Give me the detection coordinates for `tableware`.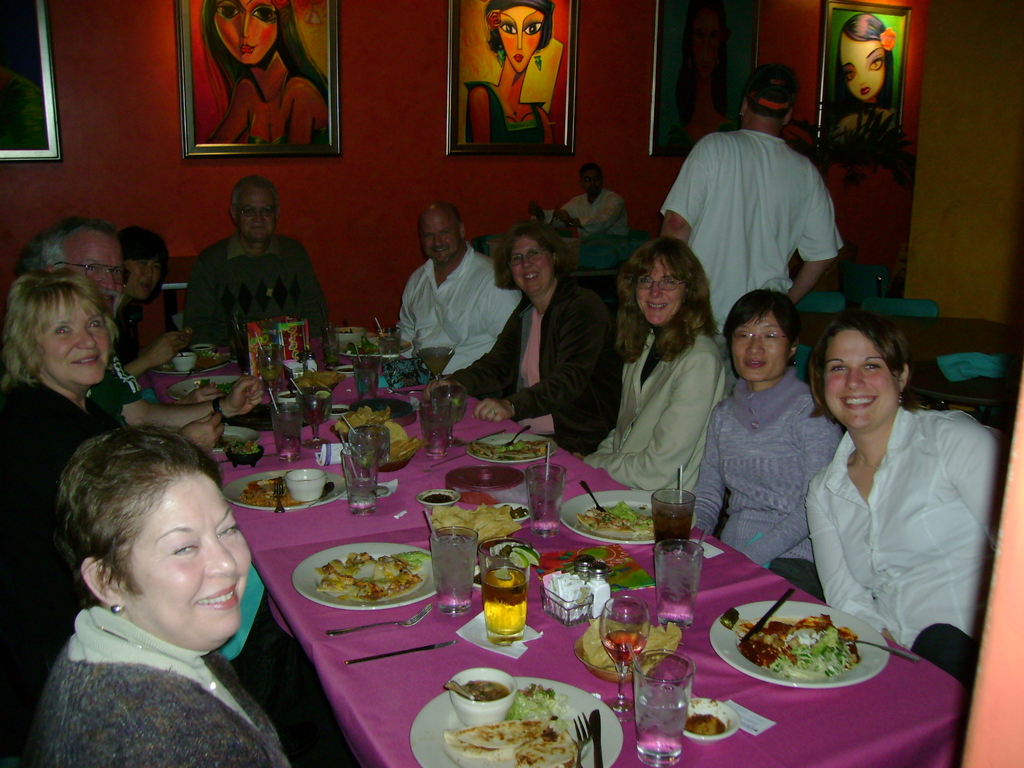
562 489 653 548.
